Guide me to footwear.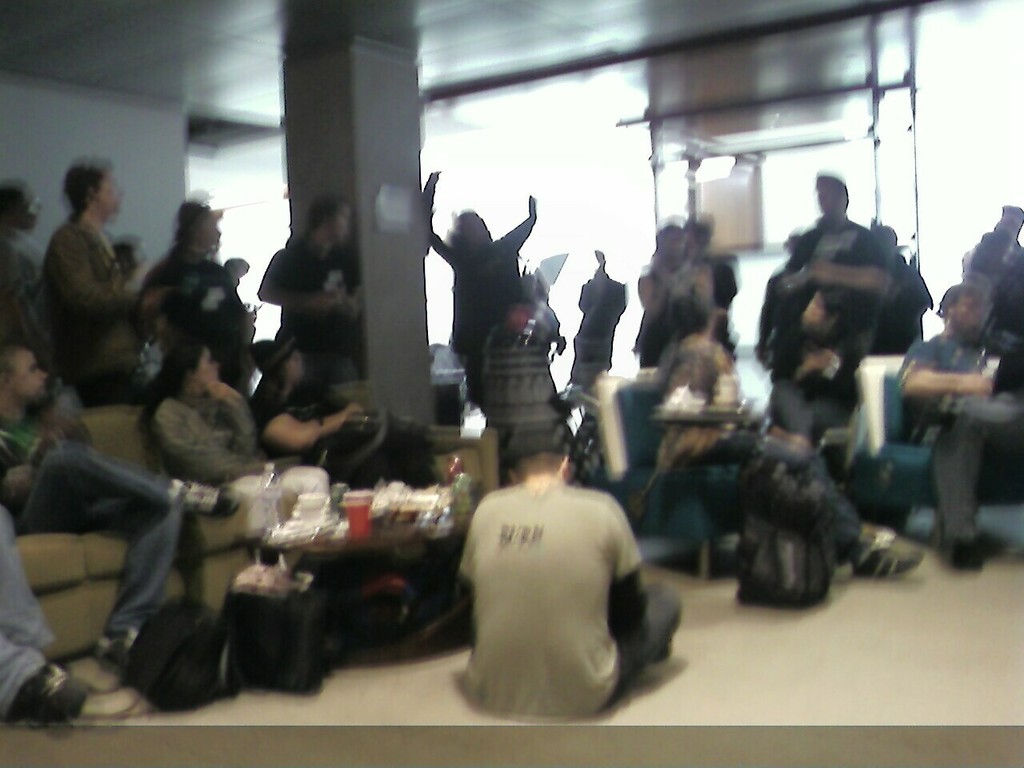
Guidance: 91:627:143:675.
